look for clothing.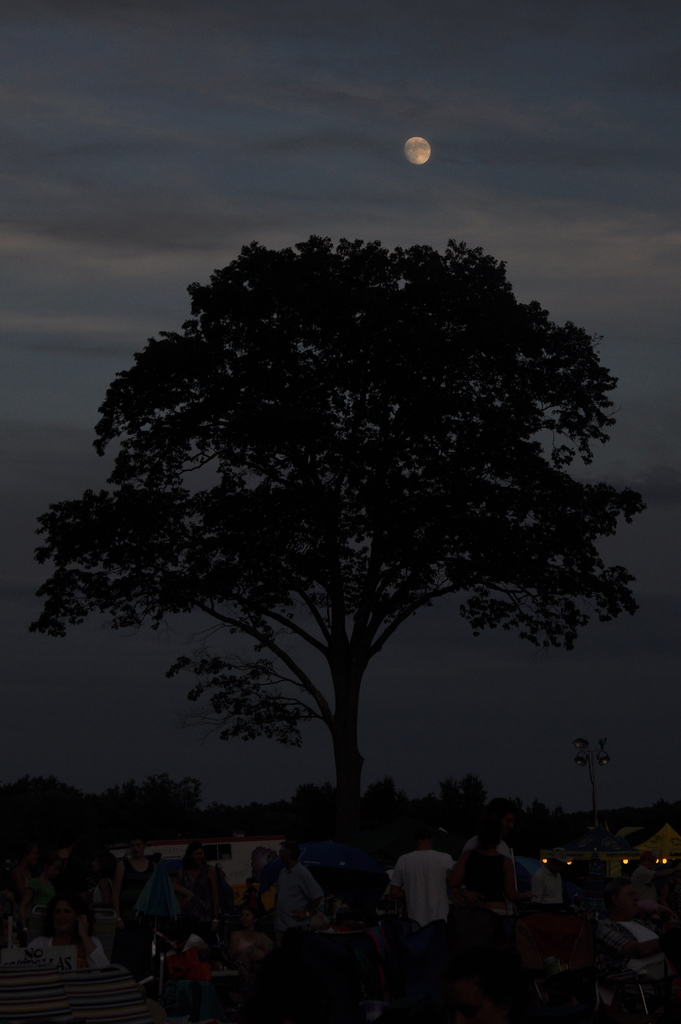
Found: <bbox>384, 849, 454, 947</bbox>.
